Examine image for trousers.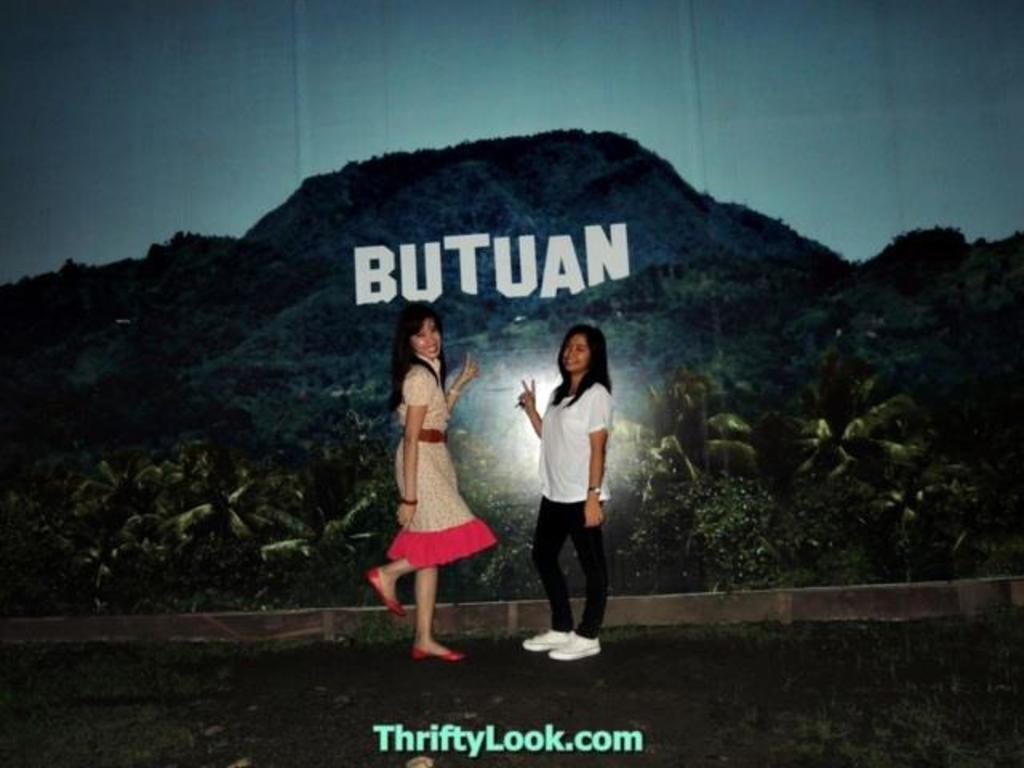
Examination result: <region>528, 494, 608, 642</region>.
